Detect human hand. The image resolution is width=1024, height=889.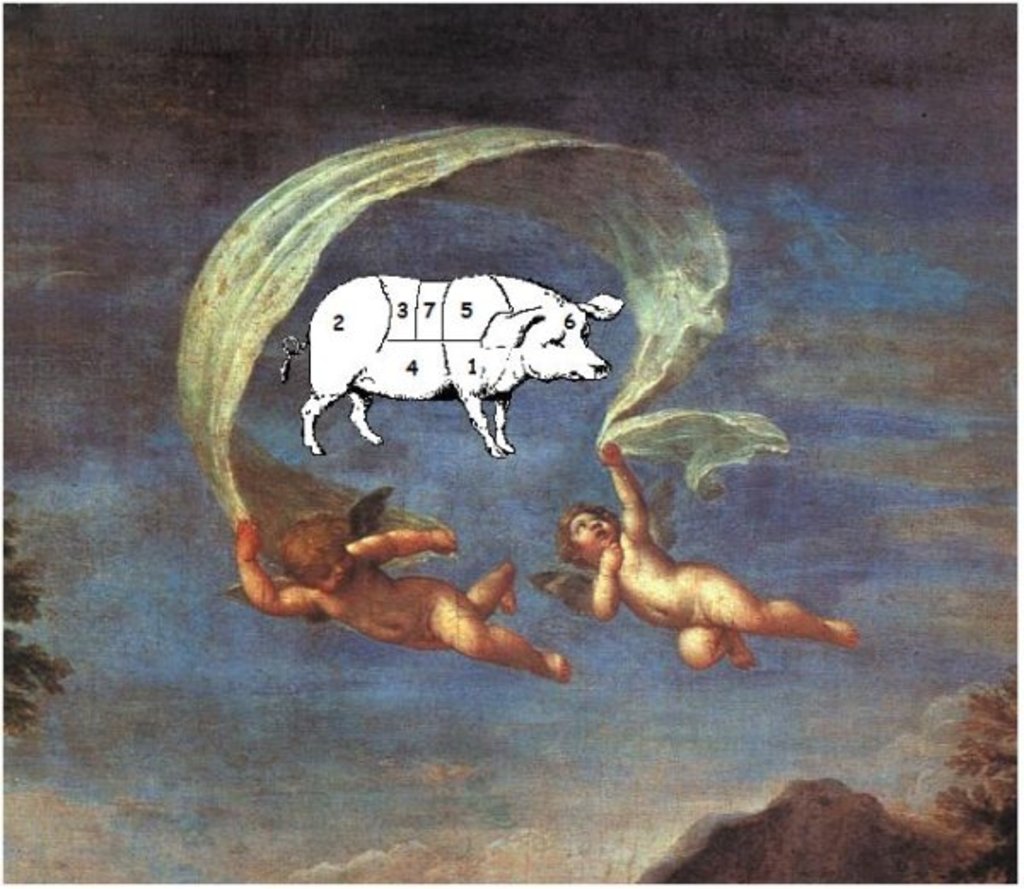
left=599, top=541, right=625, bottom=577.
